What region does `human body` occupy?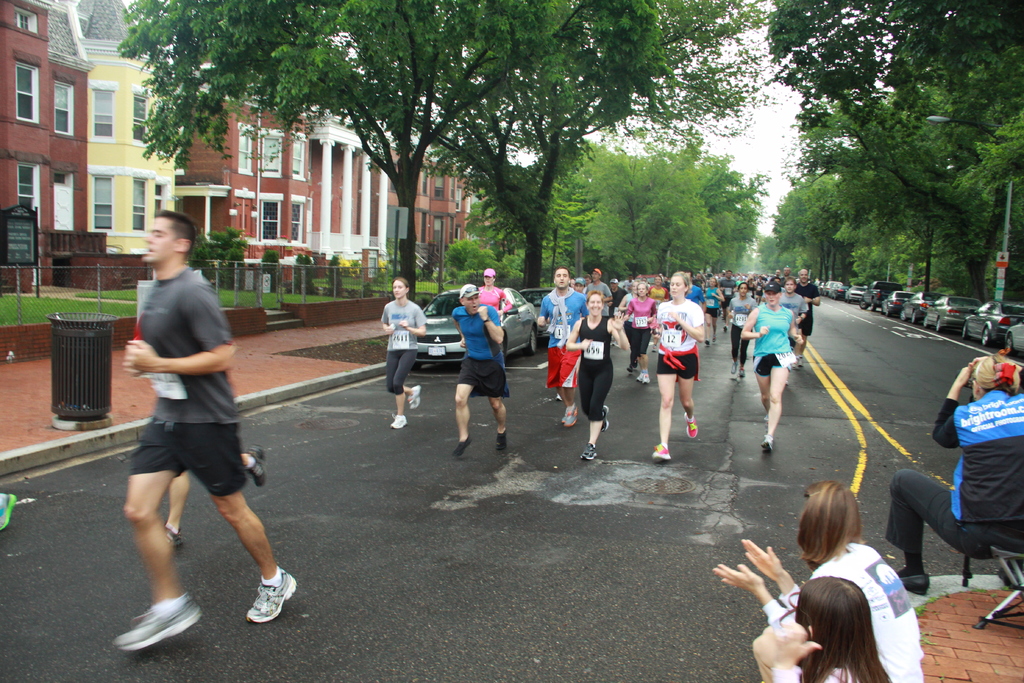
{"x1": 445, "y1": 281, "x2": 509, "y2": 454}.
